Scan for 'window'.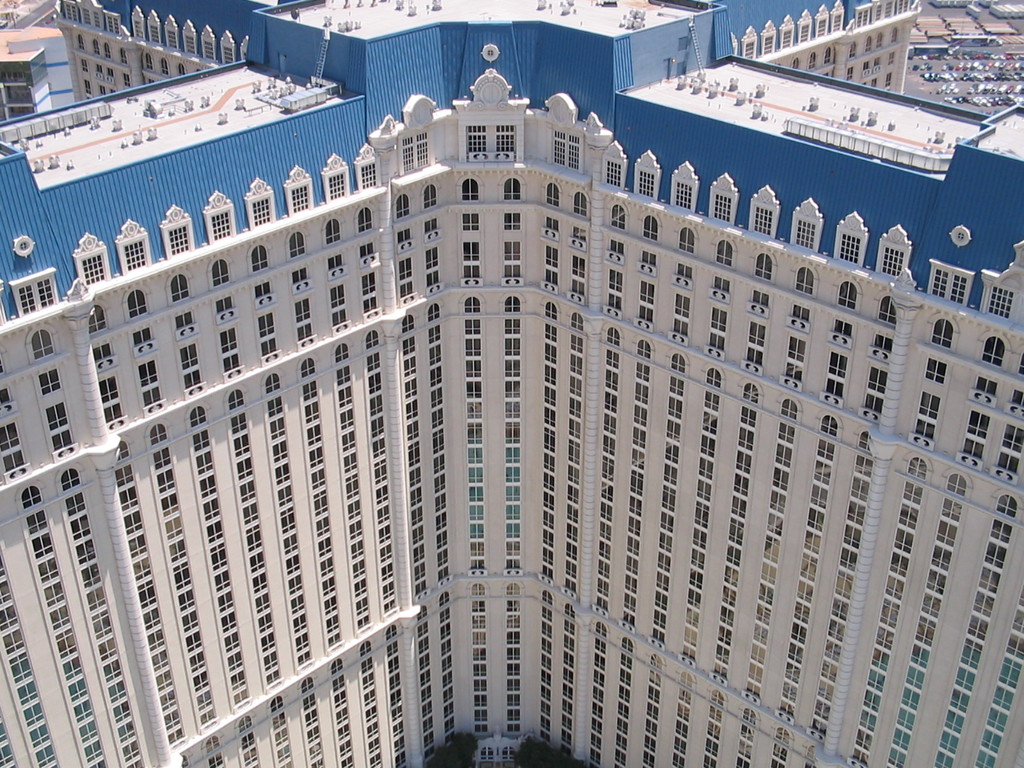
Scan result: select_region(505, 675, 518, 696).
